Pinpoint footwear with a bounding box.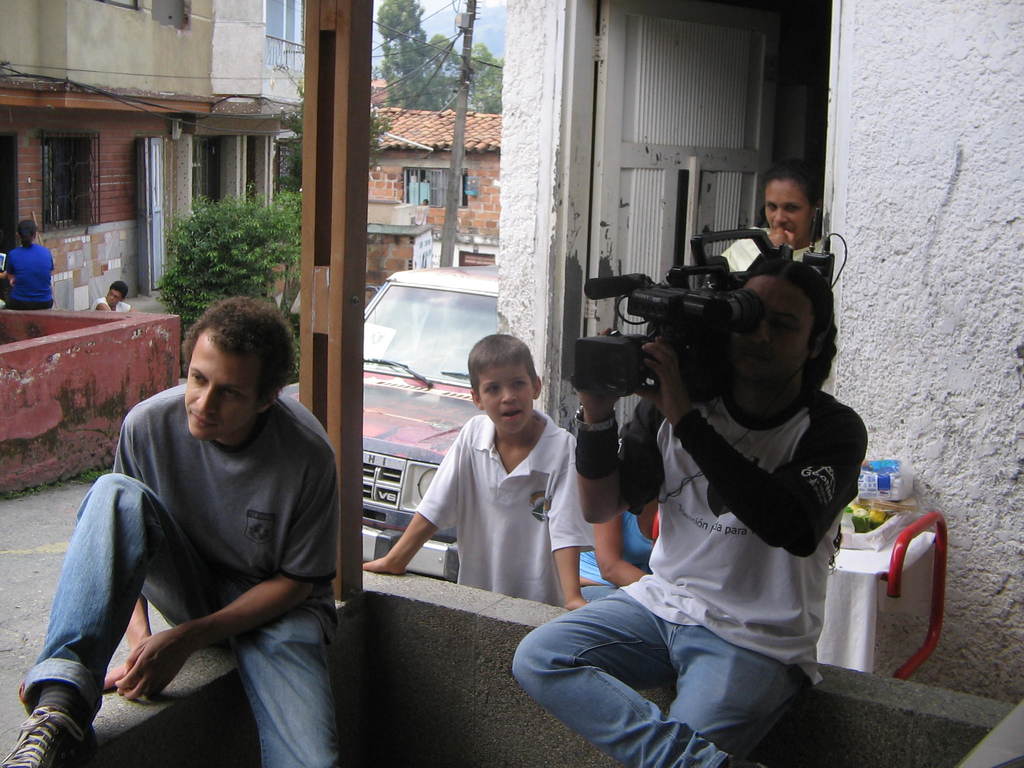
bbox=(0, 703, 95, 767).
